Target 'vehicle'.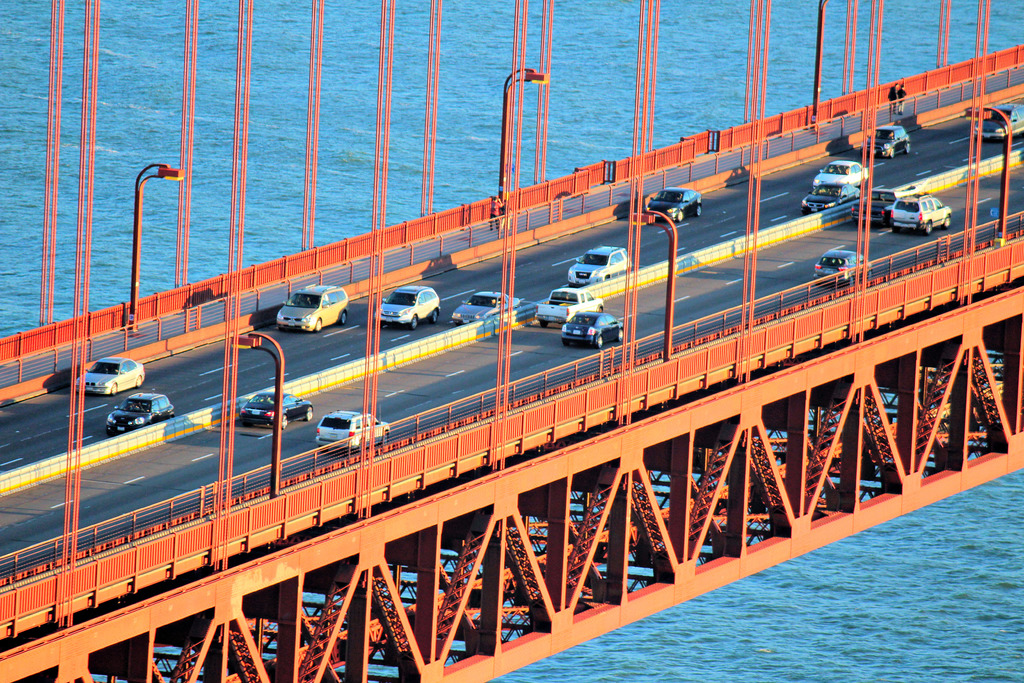
Target region: 891:192:958:239.
